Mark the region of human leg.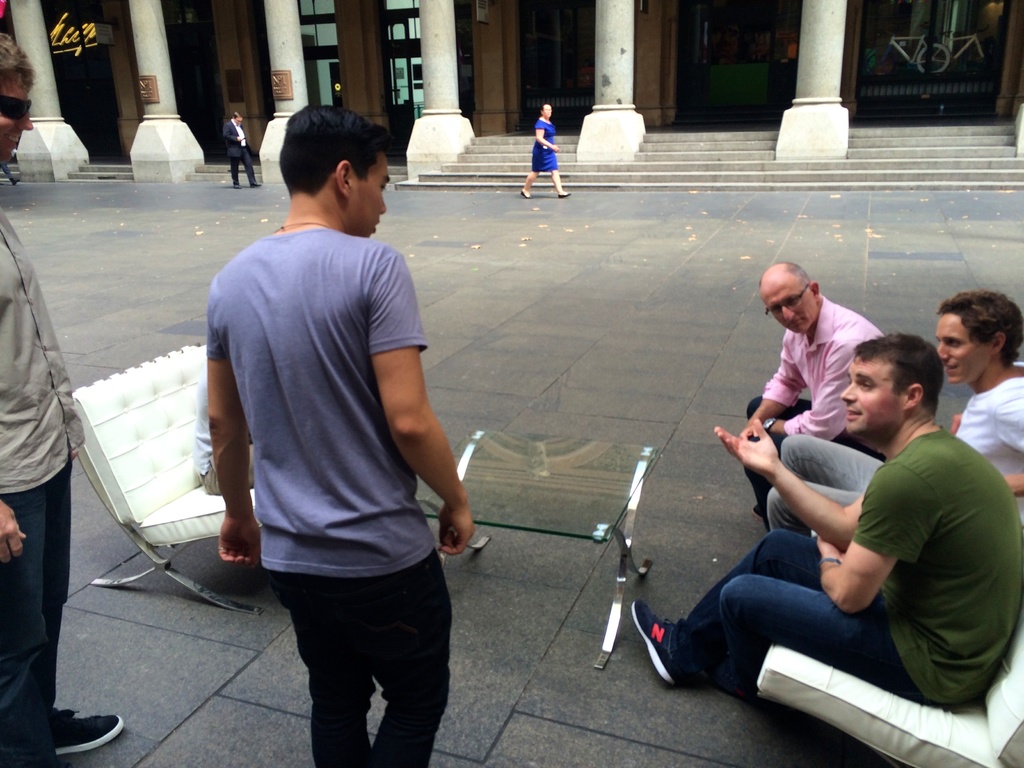
Region: (x1=226, y1=145, x2=244, y2=189).
